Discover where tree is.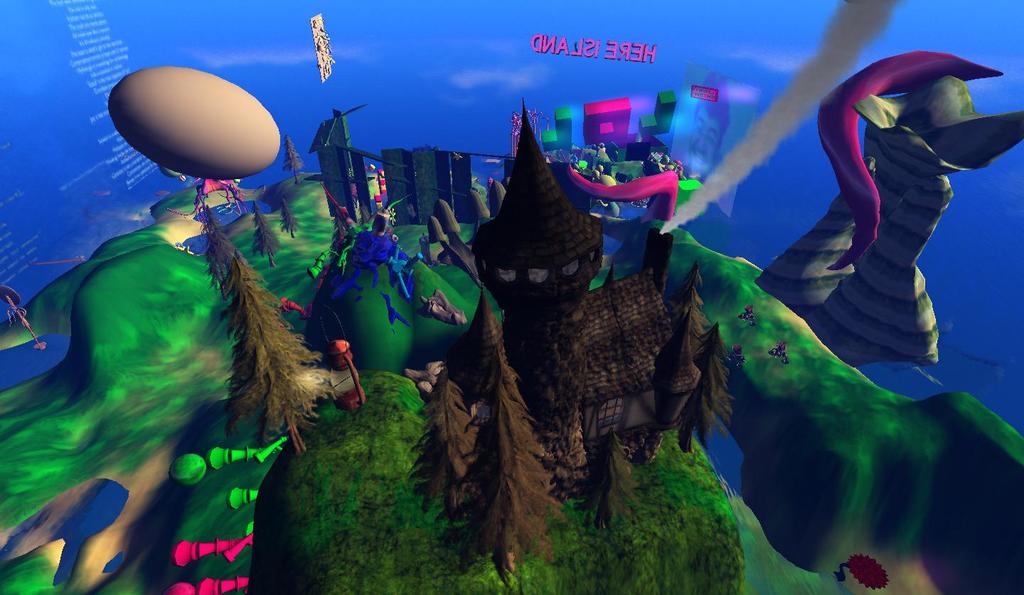
Discovered at [left=248, top=200, right=281, bottom=267].
